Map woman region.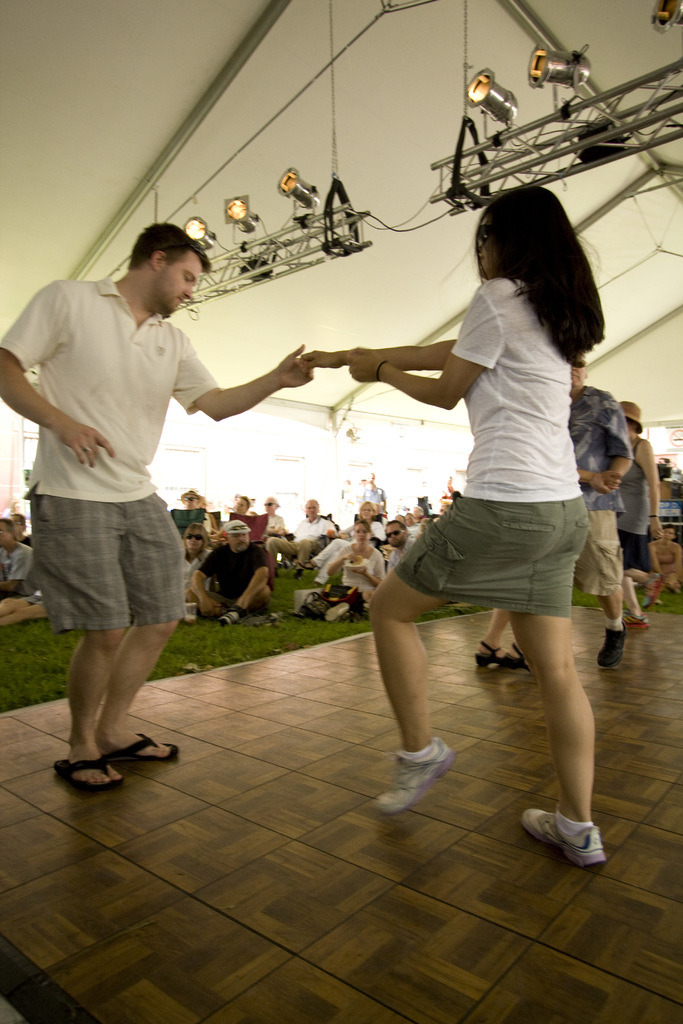
Mapped to 259/496/286/536.
